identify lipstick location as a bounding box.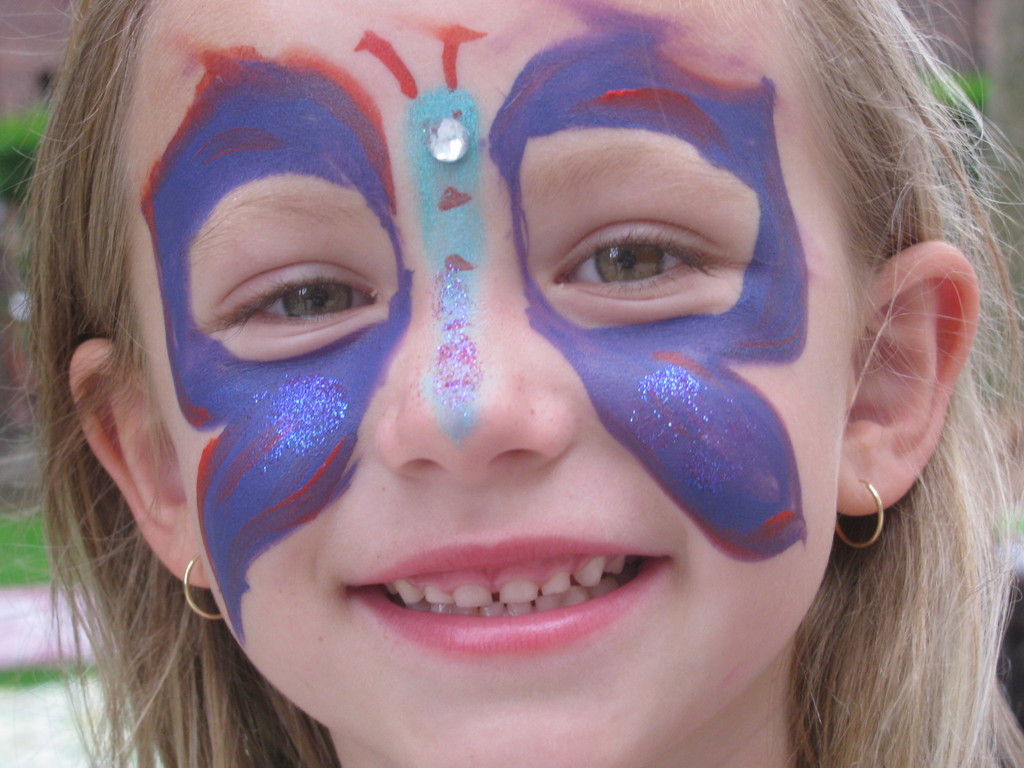
{"left": 348, "top": 529, "right": 675, "bottom": 657}.
